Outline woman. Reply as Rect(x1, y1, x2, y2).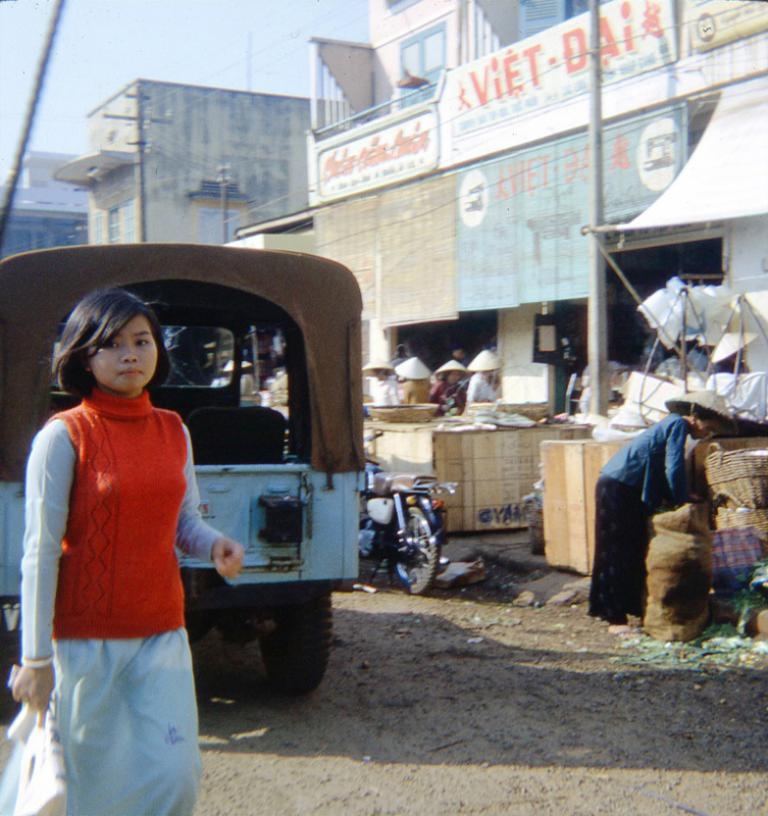
Rect(465, 367, 497, 402).
